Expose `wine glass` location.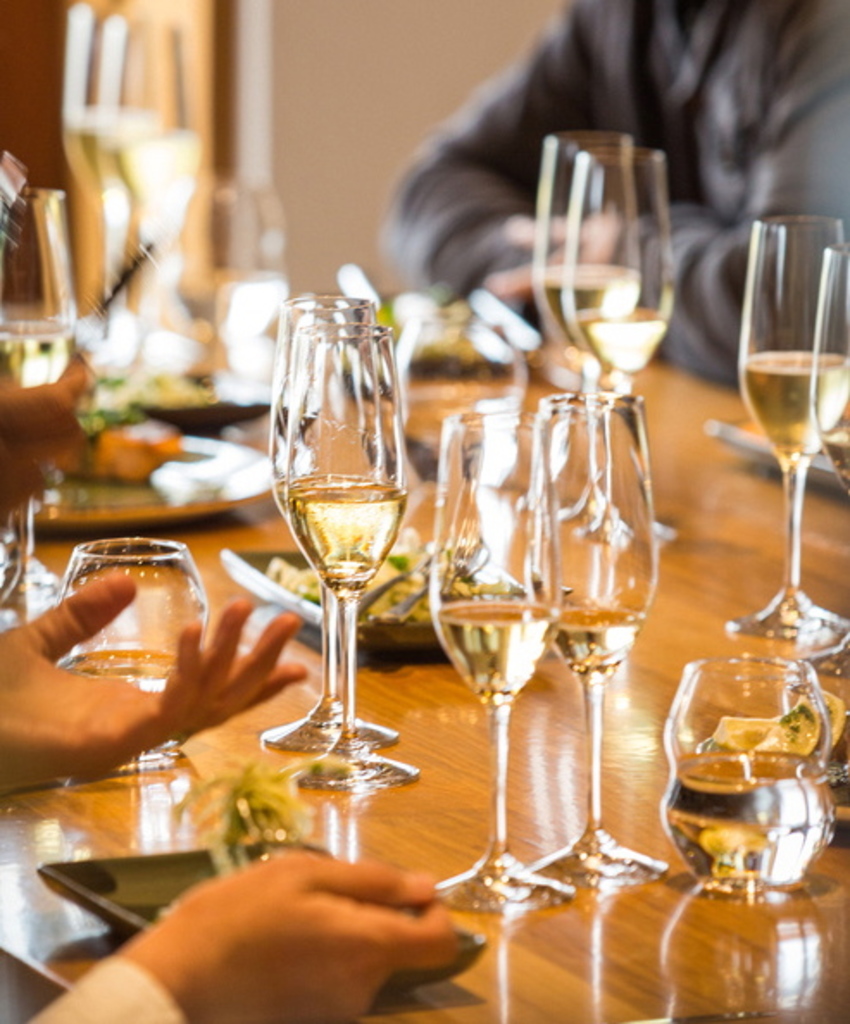
Exposed at select_region(266, 290, 393, 748).
